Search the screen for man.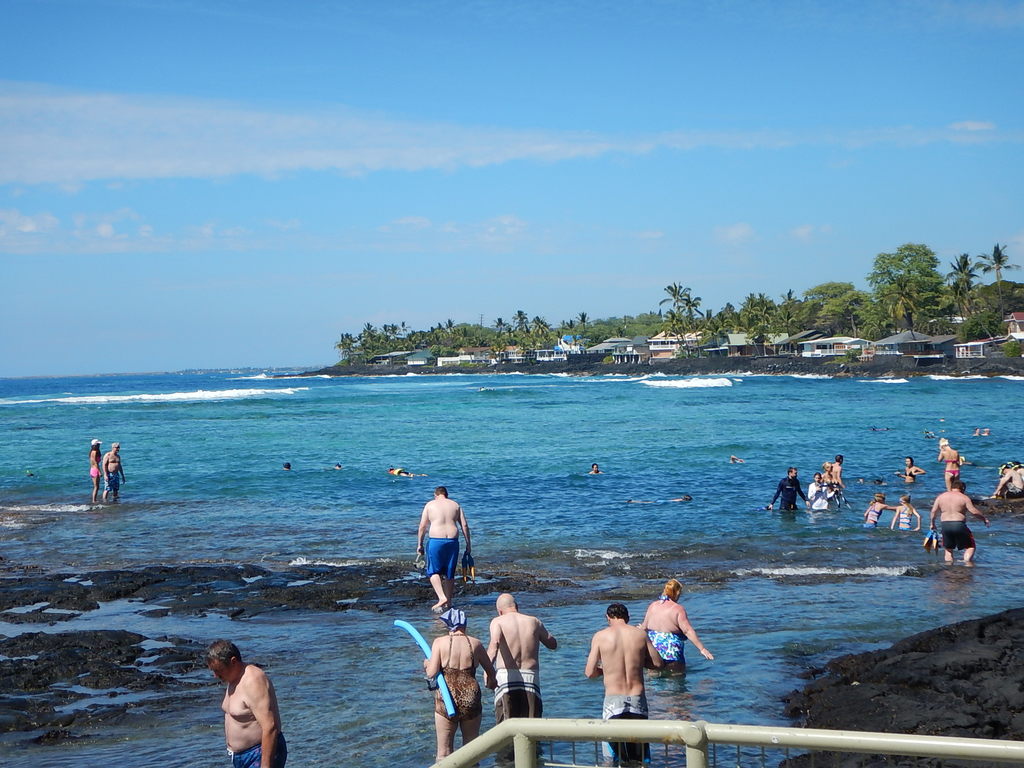
Found at x1=191, y1=633, x2=291, y2=761.
